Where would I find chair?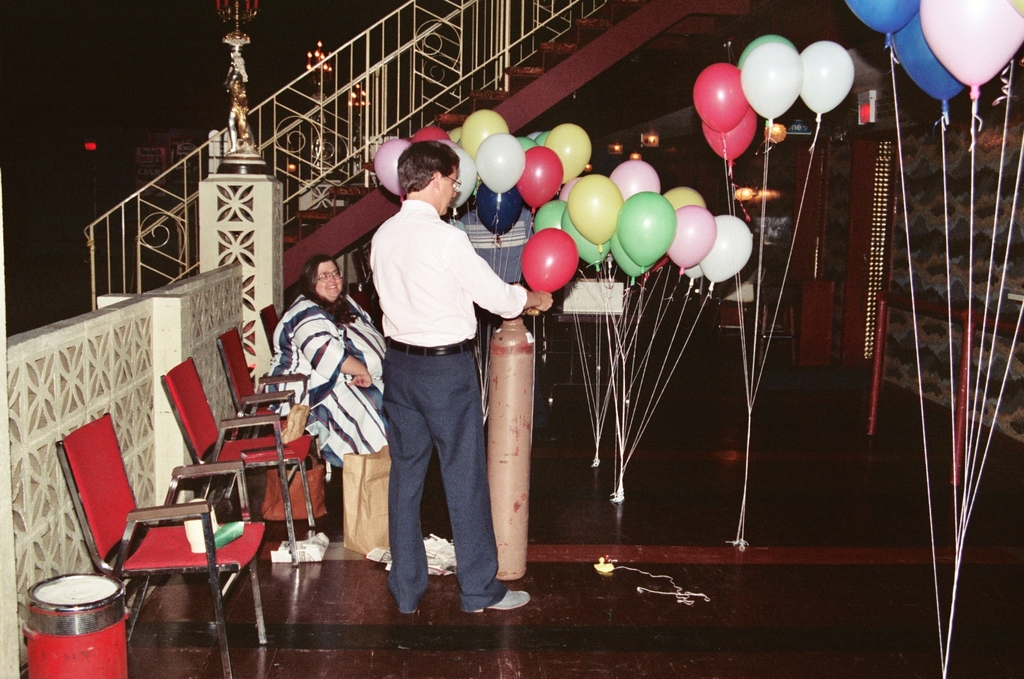
At 48/411/272/678.
